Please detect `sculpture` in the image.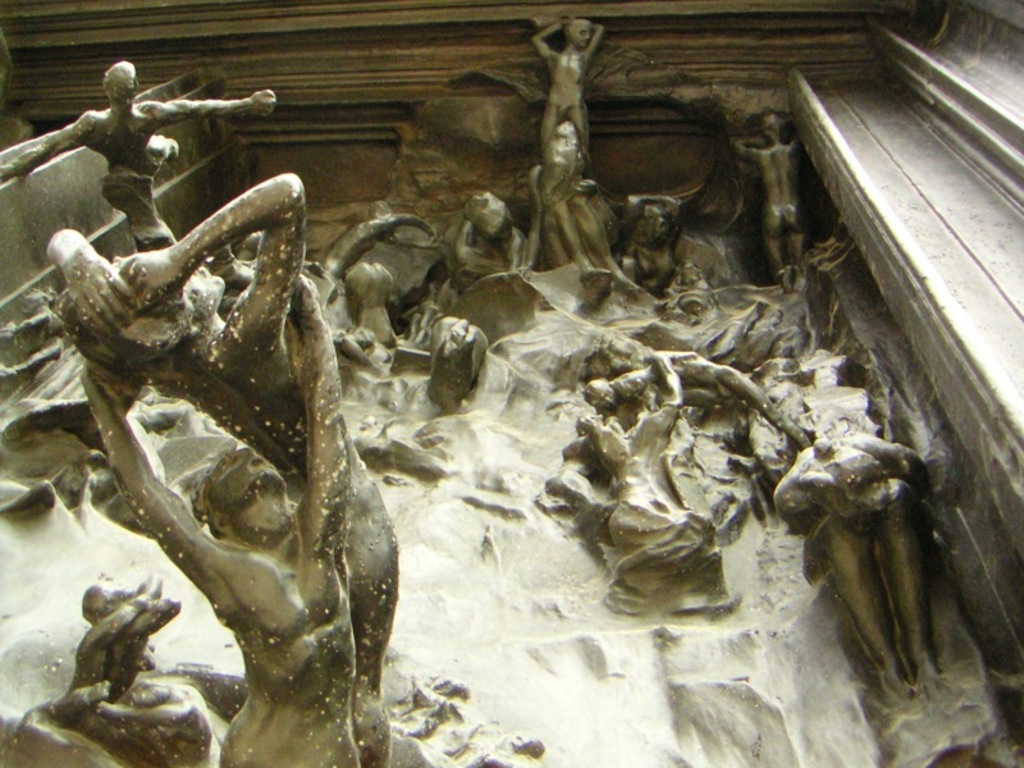
(0, 60, 283, 259).
